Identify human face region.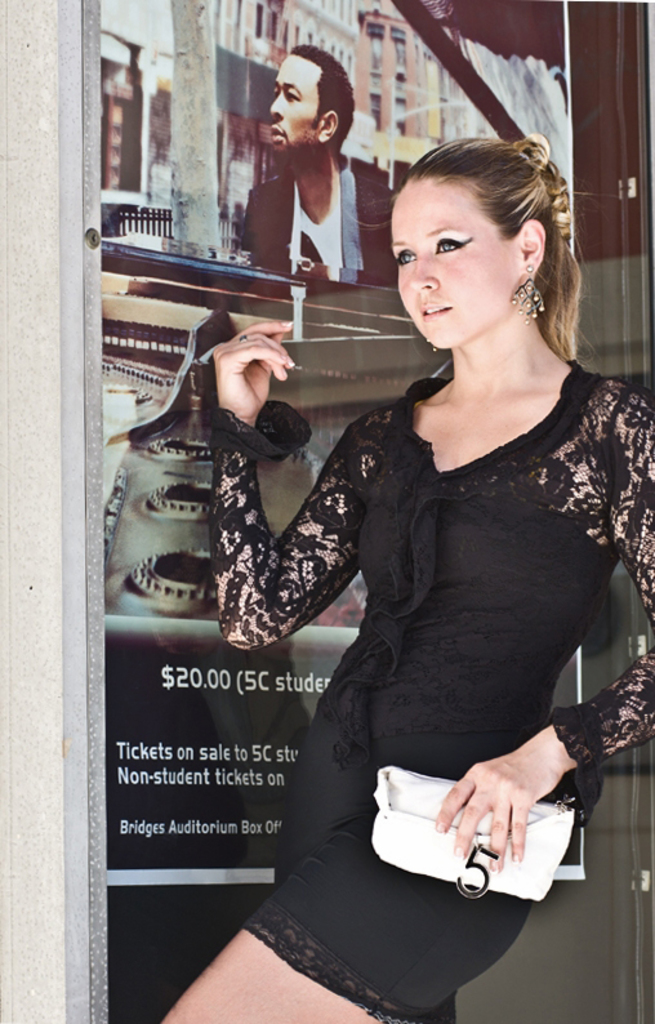
Region: 387:166:536:338.
